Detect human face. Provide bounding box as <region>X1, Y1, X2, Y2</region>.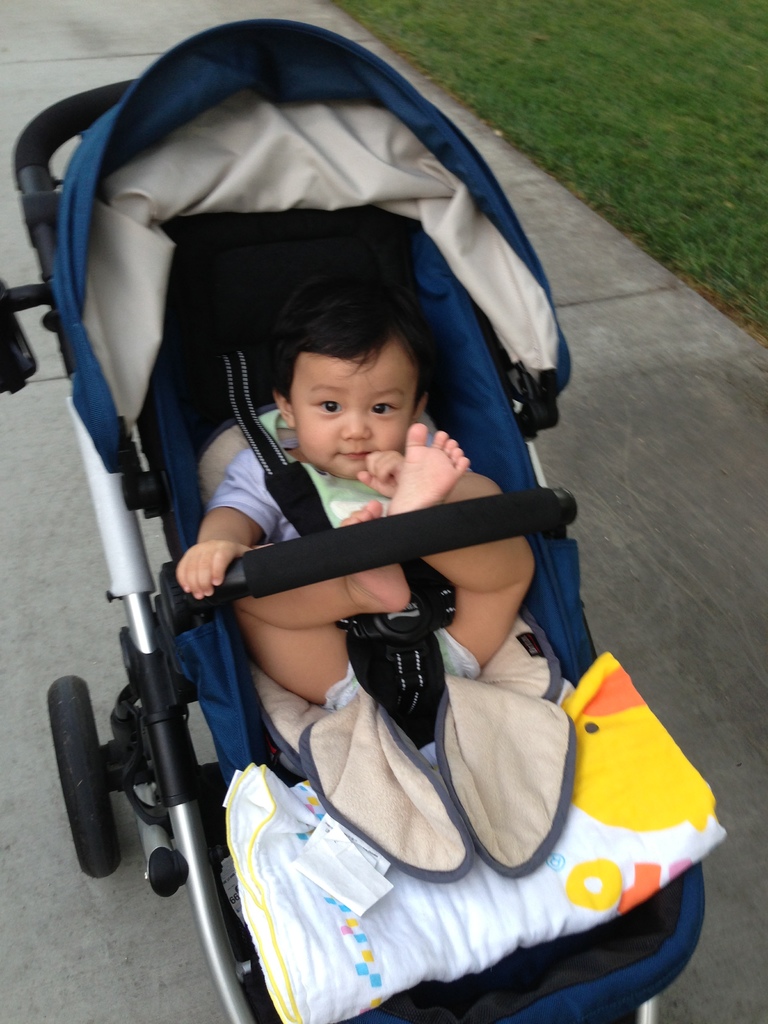
<region>296, 342, 415, 483</region>.
